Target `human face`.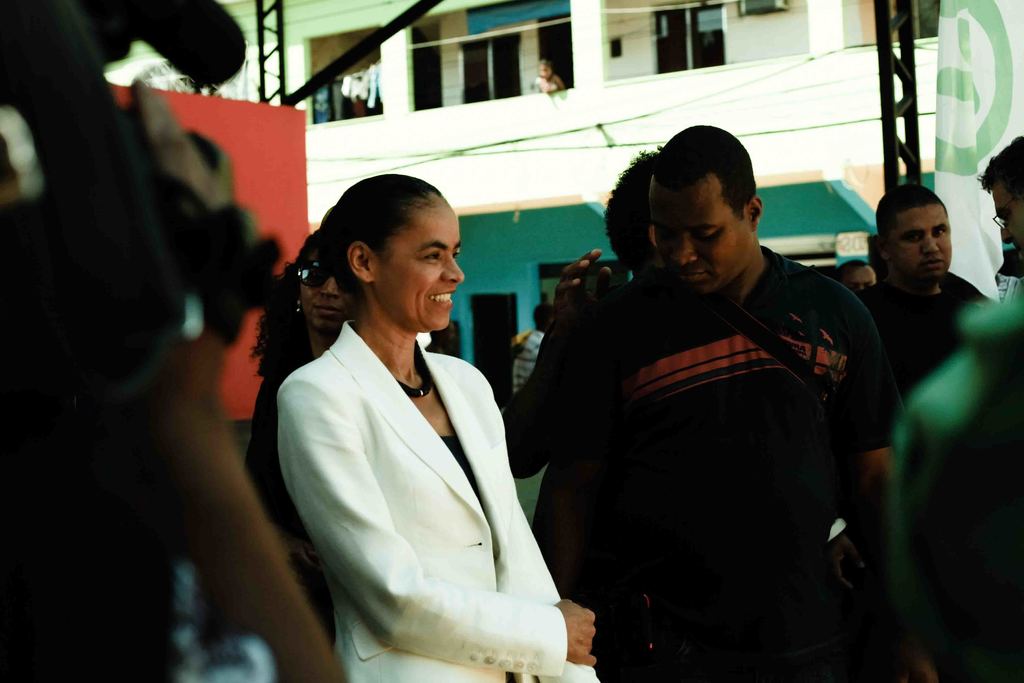
Target region: 651/186/751/290.
